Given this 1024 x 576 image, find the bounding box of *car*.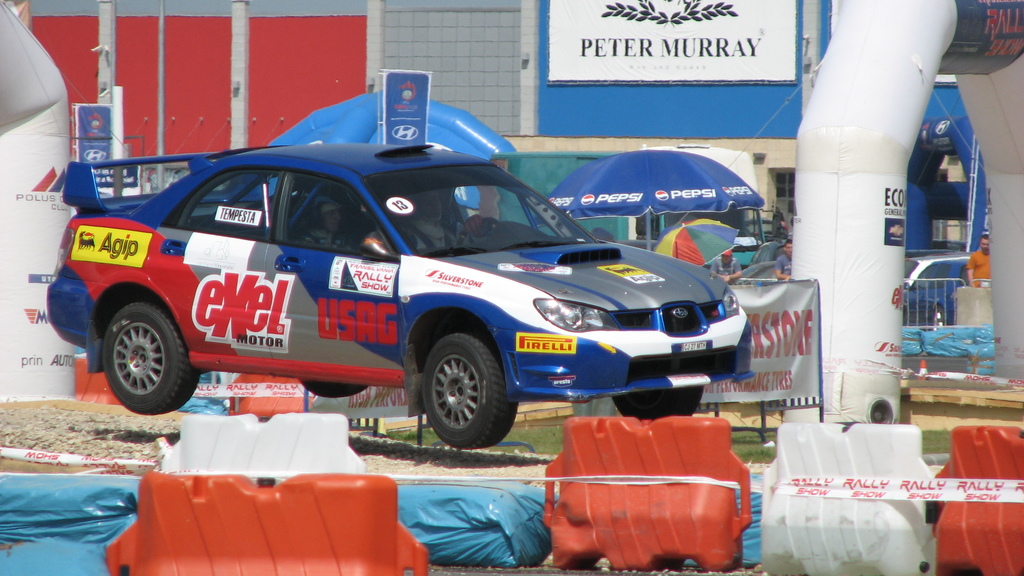
detection(47, 138, 760, 451).
